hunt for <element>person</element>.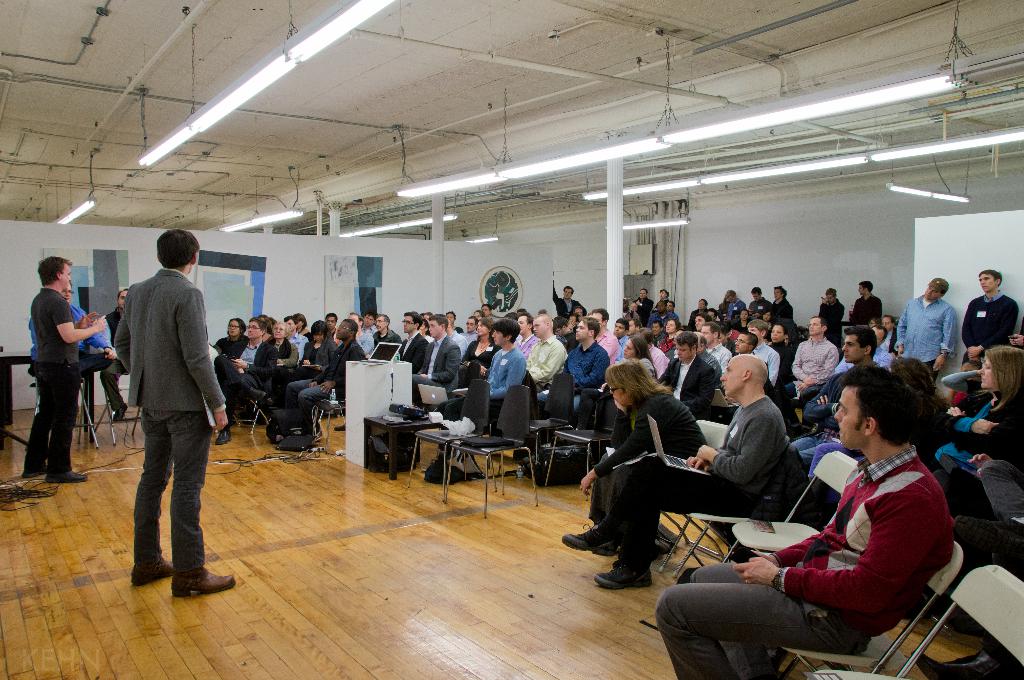
Hunted down at {"x1": 563, "y1": 345, "x2": 784, "y2": 593}.
